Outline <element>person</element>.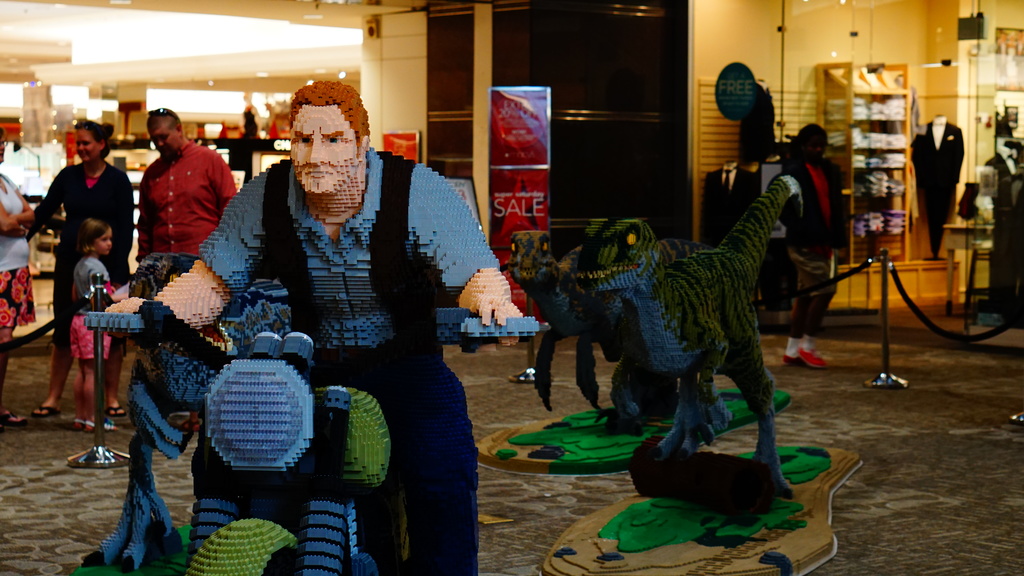
Outline: 0 130 33 429.
